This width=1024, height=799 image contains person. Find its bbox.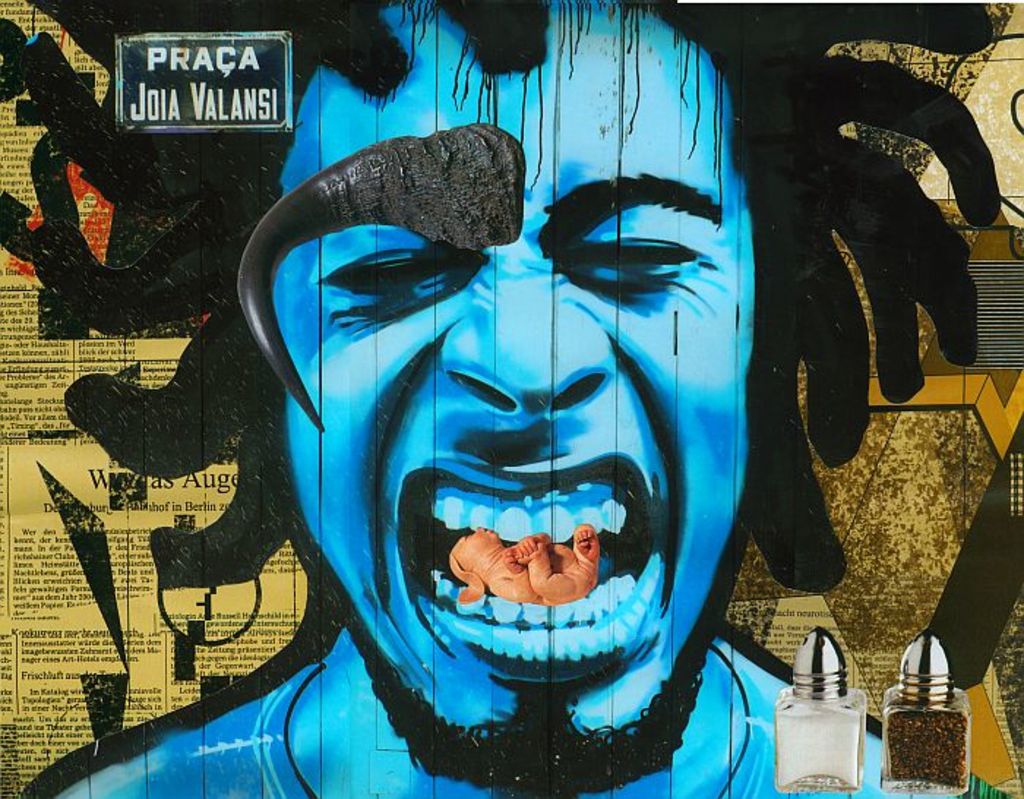
<box>0,0,986,798</box>.
